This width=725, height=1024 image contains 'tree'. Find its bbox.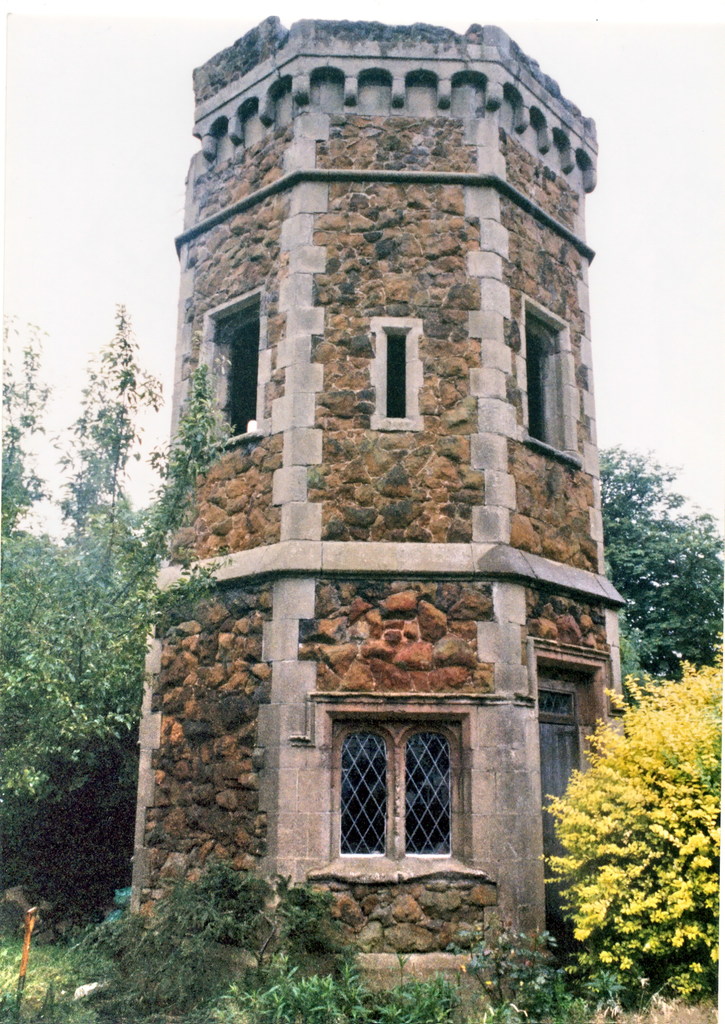
<region>596, 444, 724, 697</region>.
